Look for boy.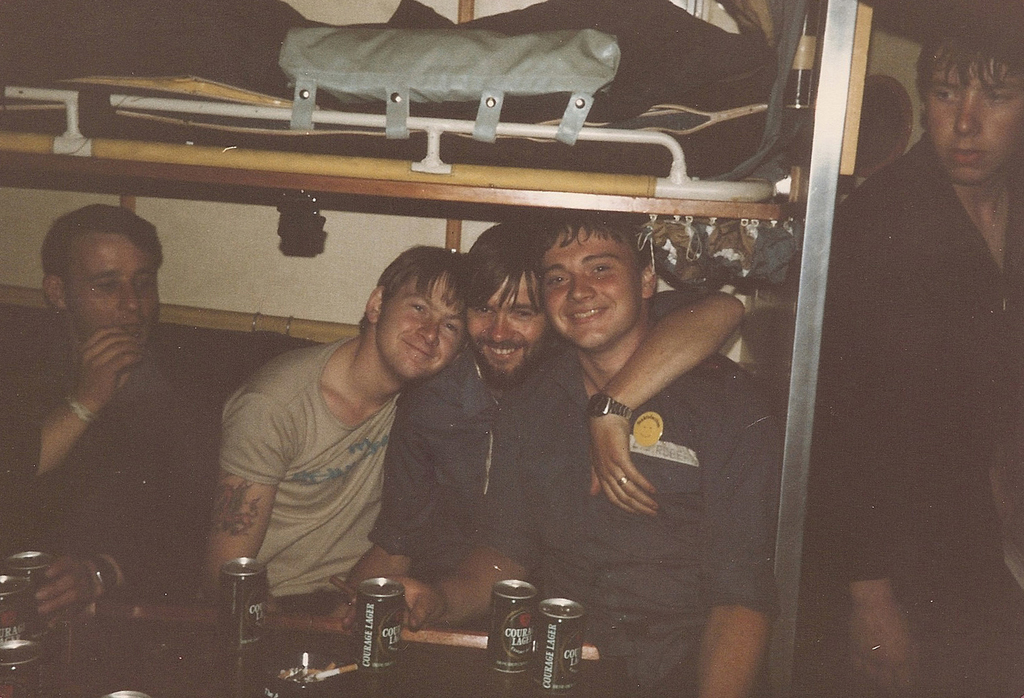
Found: 348 213 780 697.
